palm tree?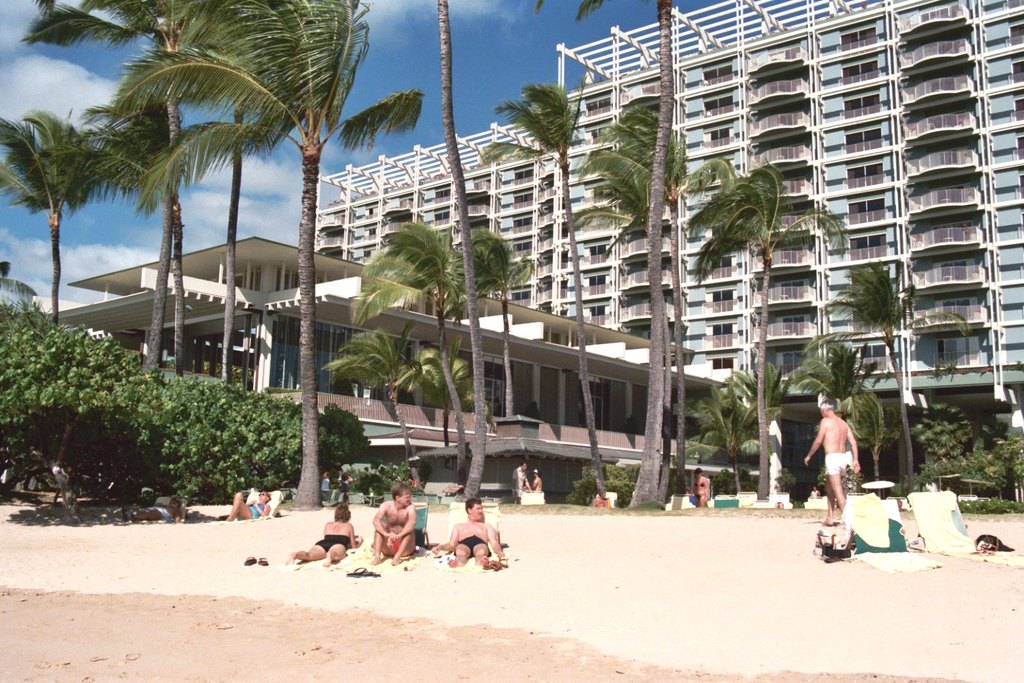
bbox=(88, 0, 200, 378)
